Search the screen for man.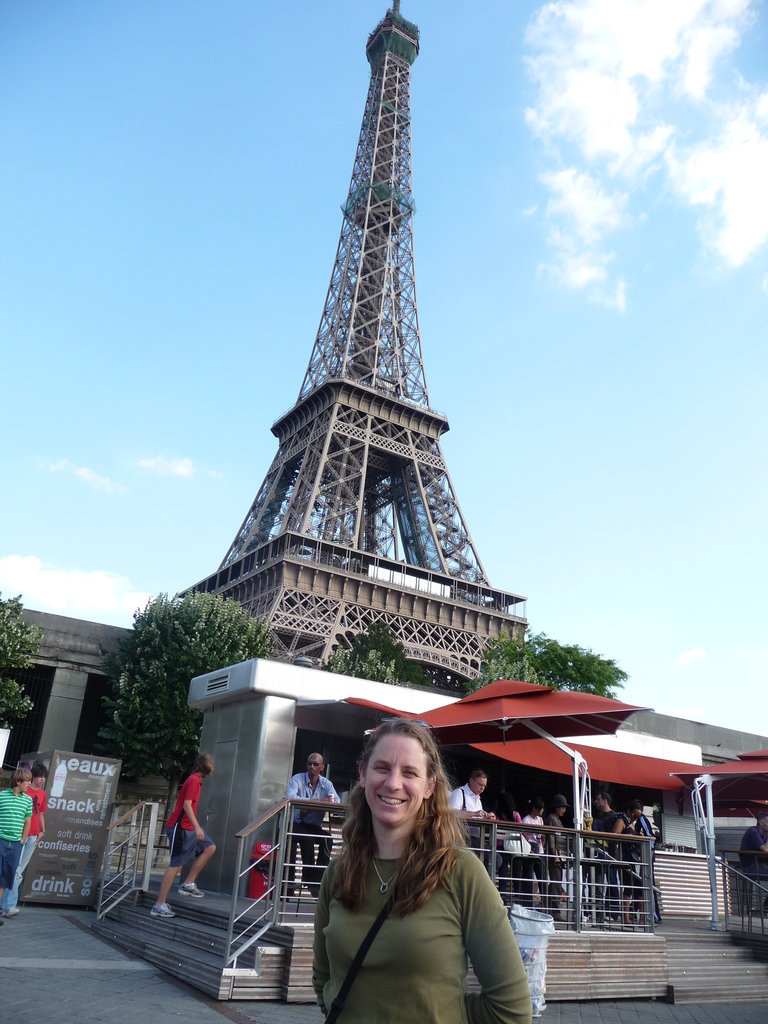
Found at crop(268, 756, 344, 895).
